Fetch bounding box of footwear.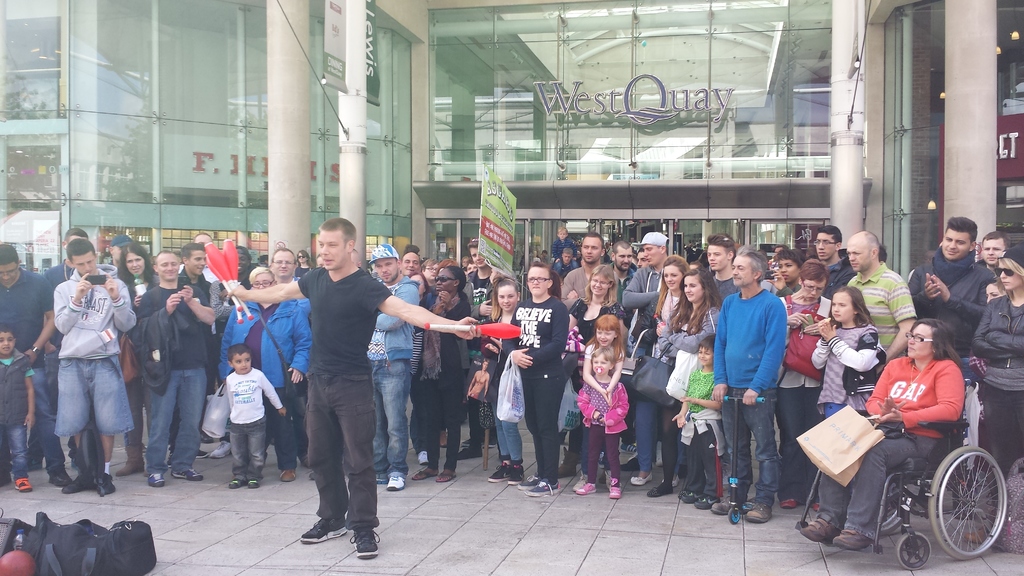
Bbox: [x1=300, y1=516, x2=348, y2=540].
